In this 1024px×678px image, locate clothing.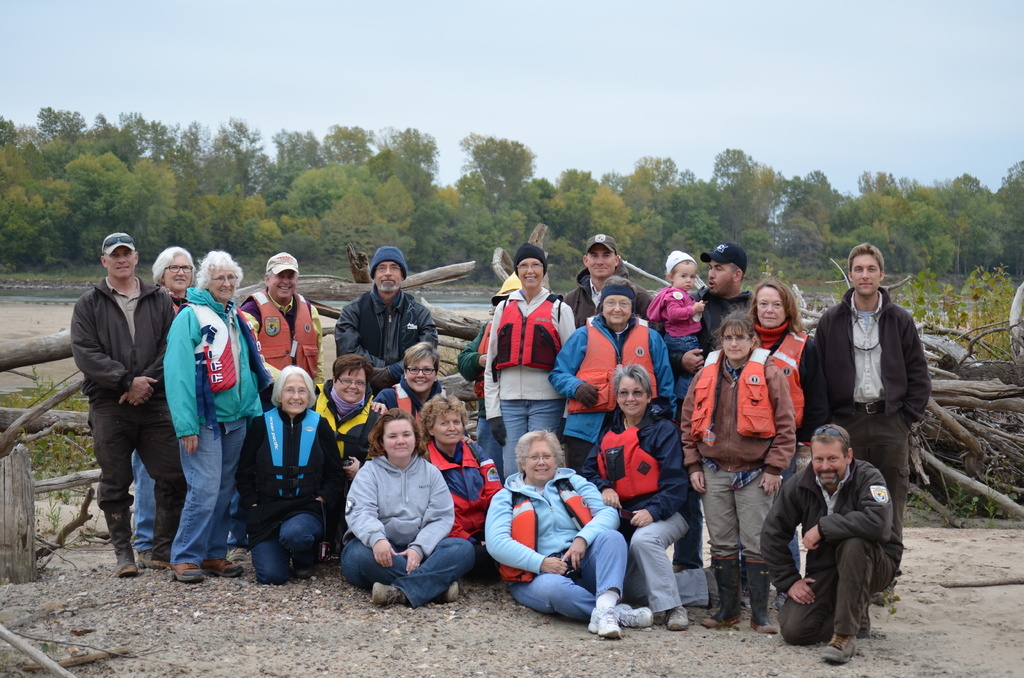
Bounding box: left=375, top=380, right=439, bottom=434.
